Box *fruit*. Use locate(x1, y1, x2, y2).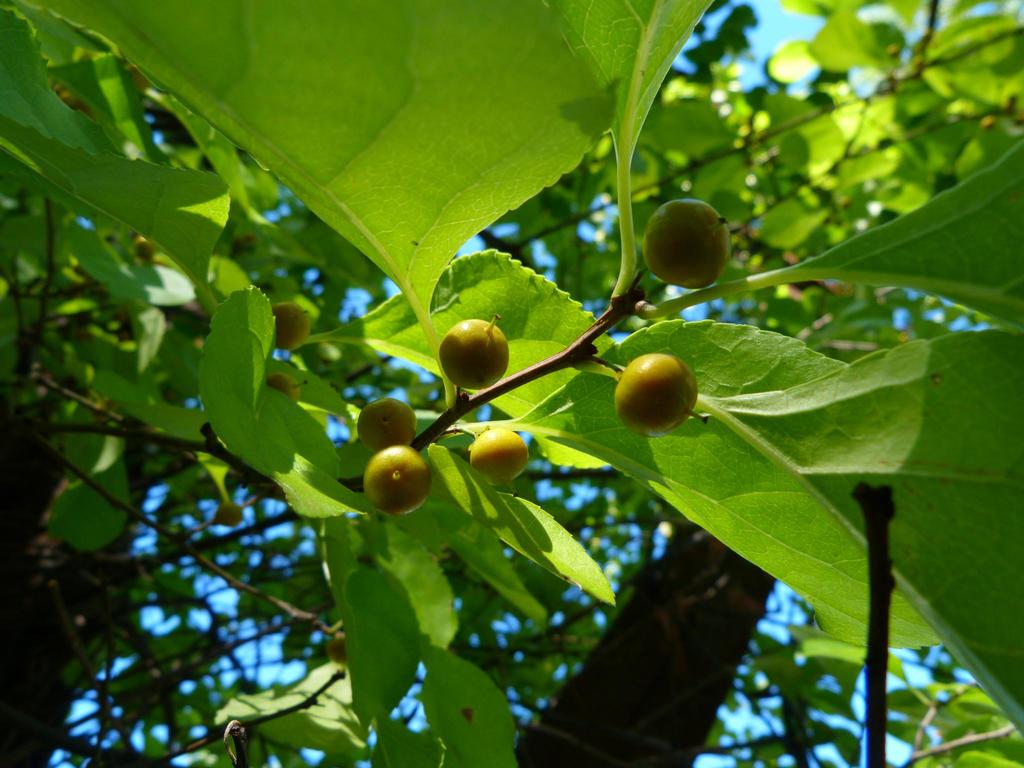
locate(273, 296, 310, 352).
